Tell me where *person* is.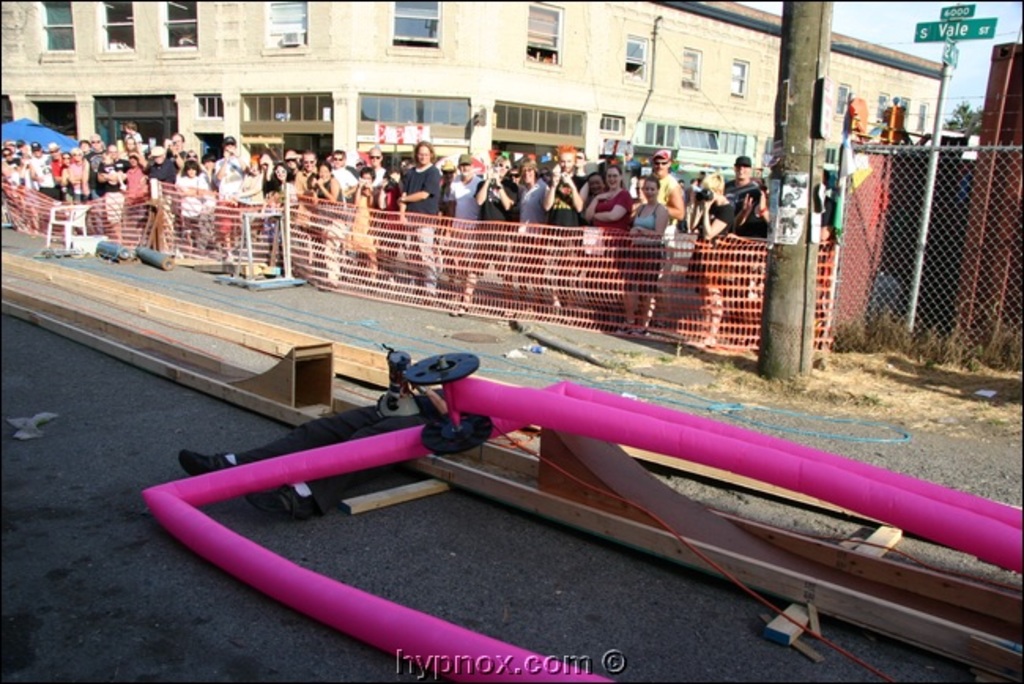
*person* is at [left=162, top=123, right=186, bottom=158].
